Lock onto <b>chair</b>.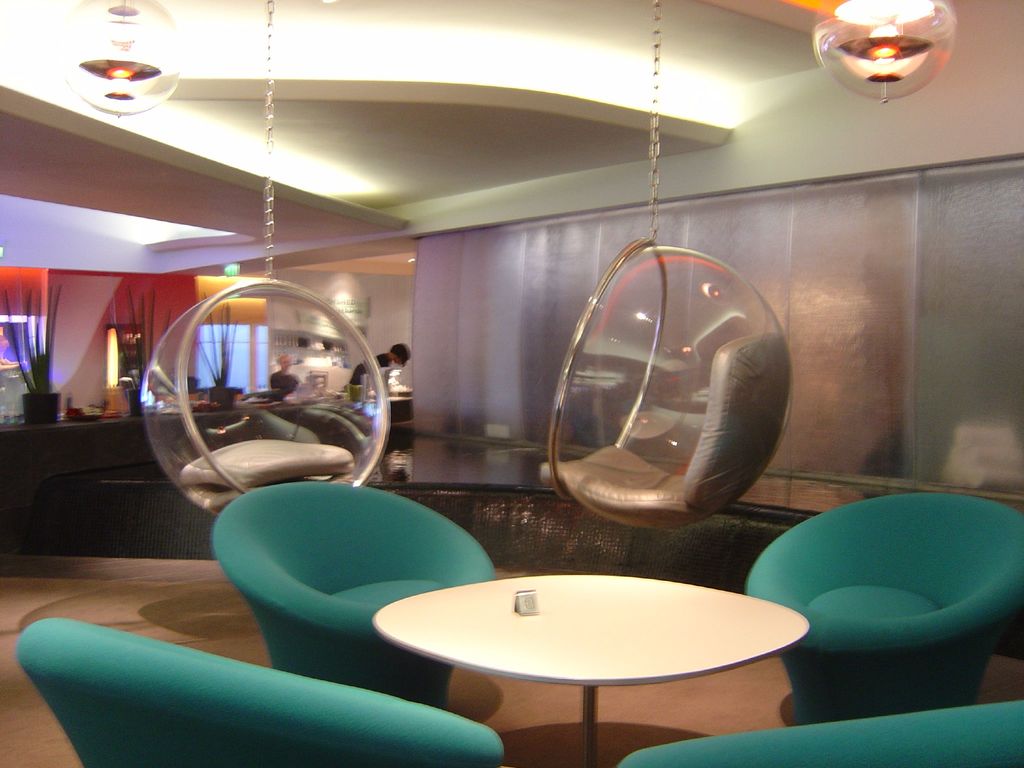
Locked: region(744, 495, 1023, 722).
